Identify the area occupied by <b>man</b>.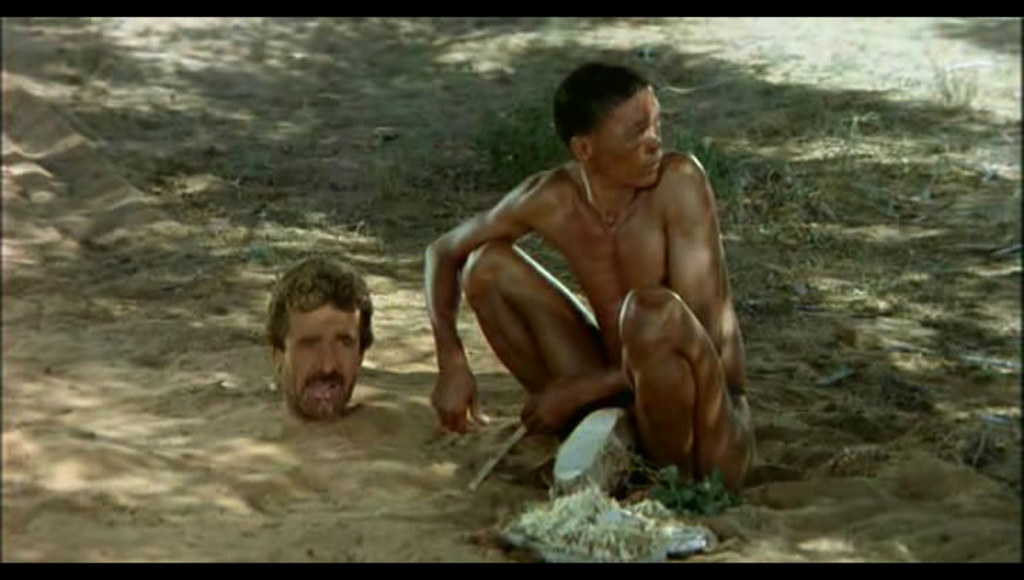
Area: (267,254,373,428).
